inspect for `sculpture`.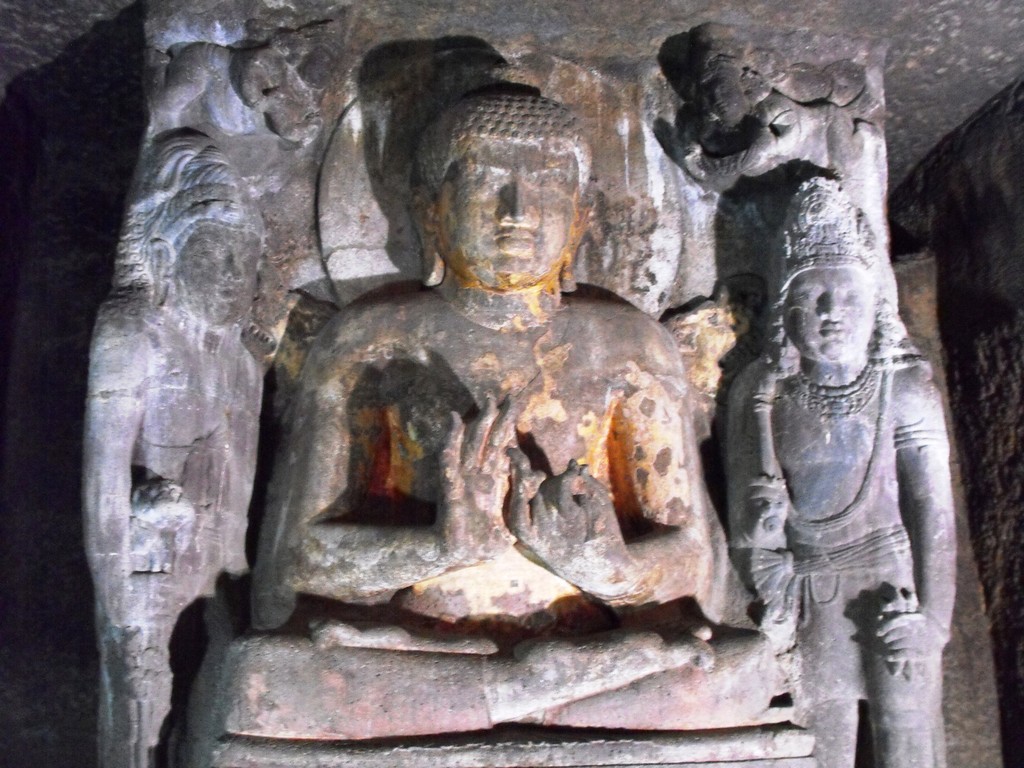
Inspection: left=83, top=116, right=287, bottom=767.
